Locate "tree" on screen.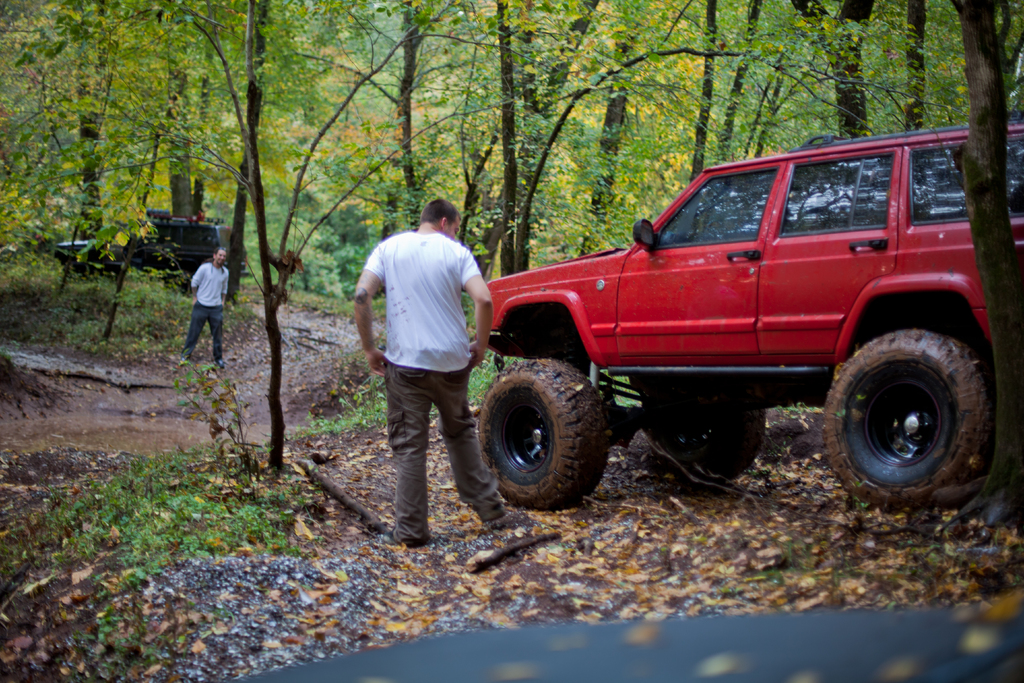
On screen at region(475, 0, 790, 277).
